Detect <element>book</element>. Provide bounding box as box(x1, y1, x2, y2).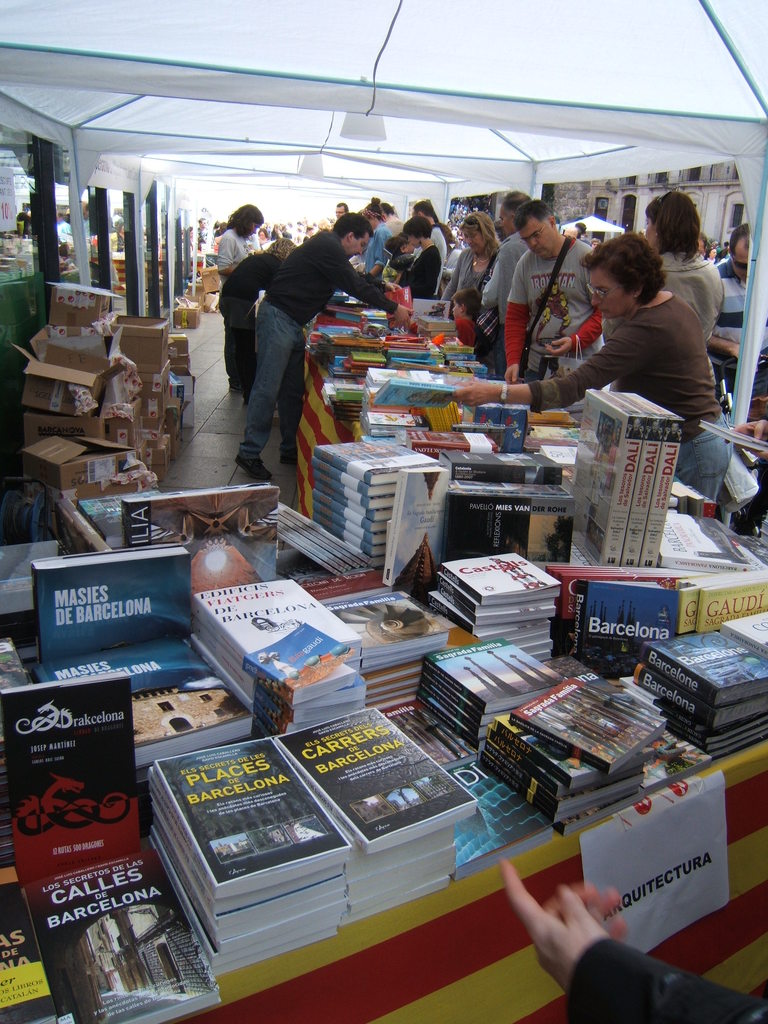
box(0, 871, 60, 1023).
